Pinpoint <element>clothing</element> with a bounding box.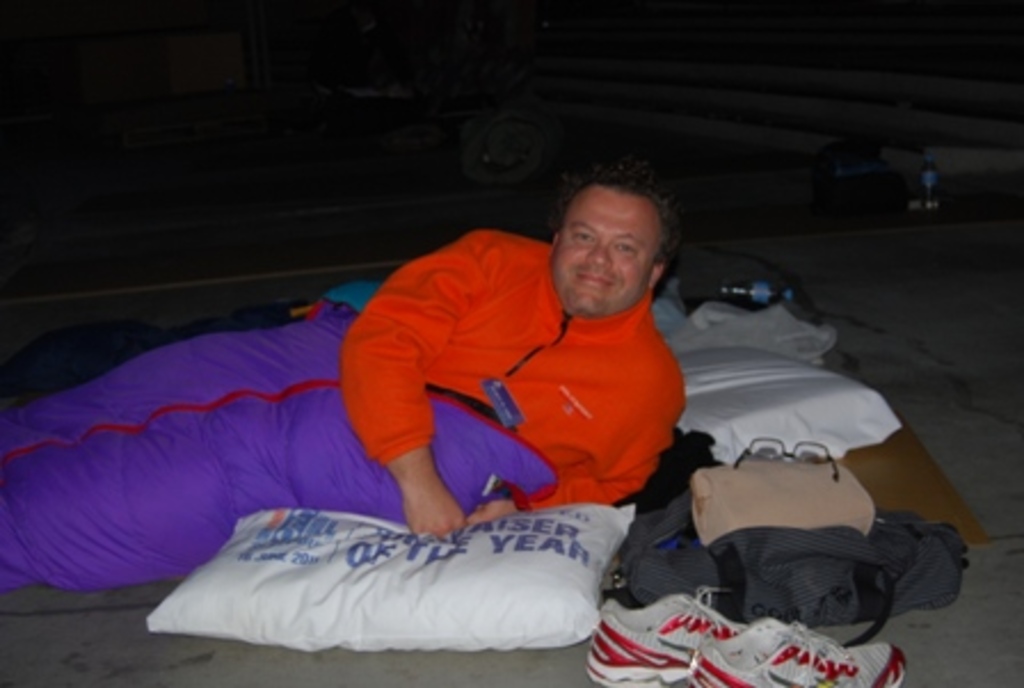
locate(0, 233, 693, 594).
